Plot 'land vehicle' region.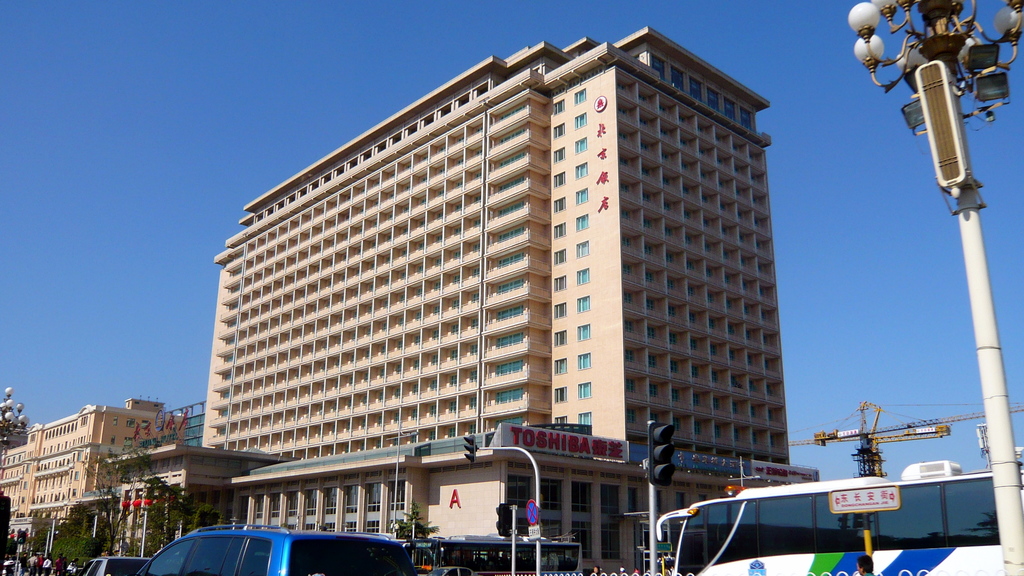
Plotted at bbox=[400, 533, 585, 575].
